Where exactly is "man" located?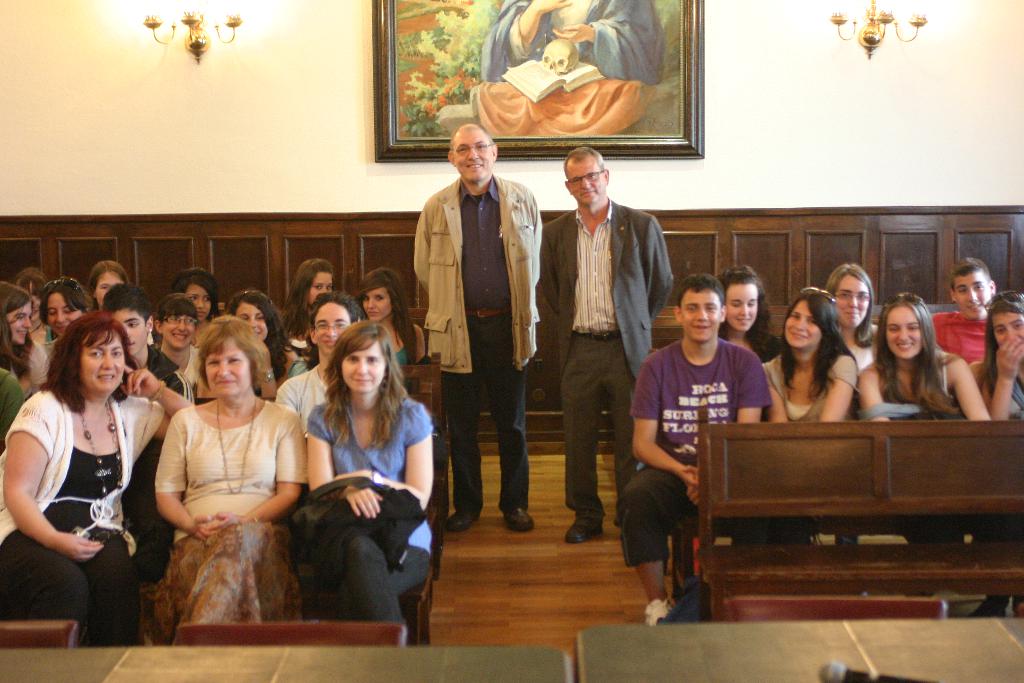
Its bounding box is bbox=(926, 258, 995, 367).
